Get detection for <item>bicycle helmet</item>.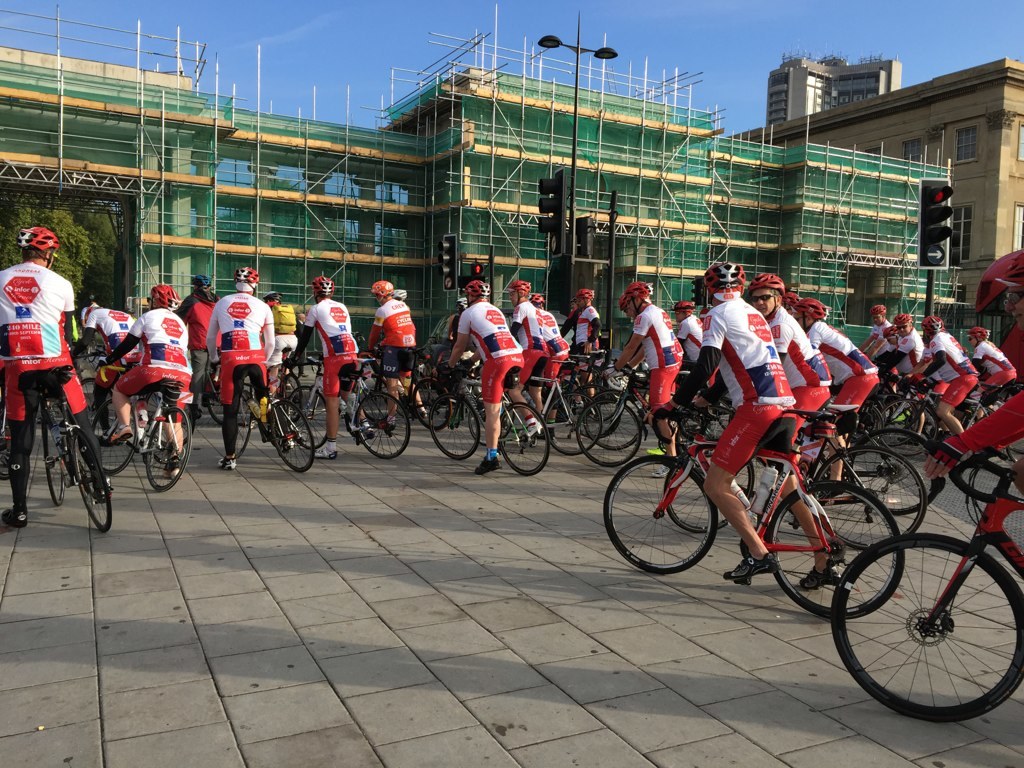
Detection: (left=971, top=325, right=986, bottom=336).
